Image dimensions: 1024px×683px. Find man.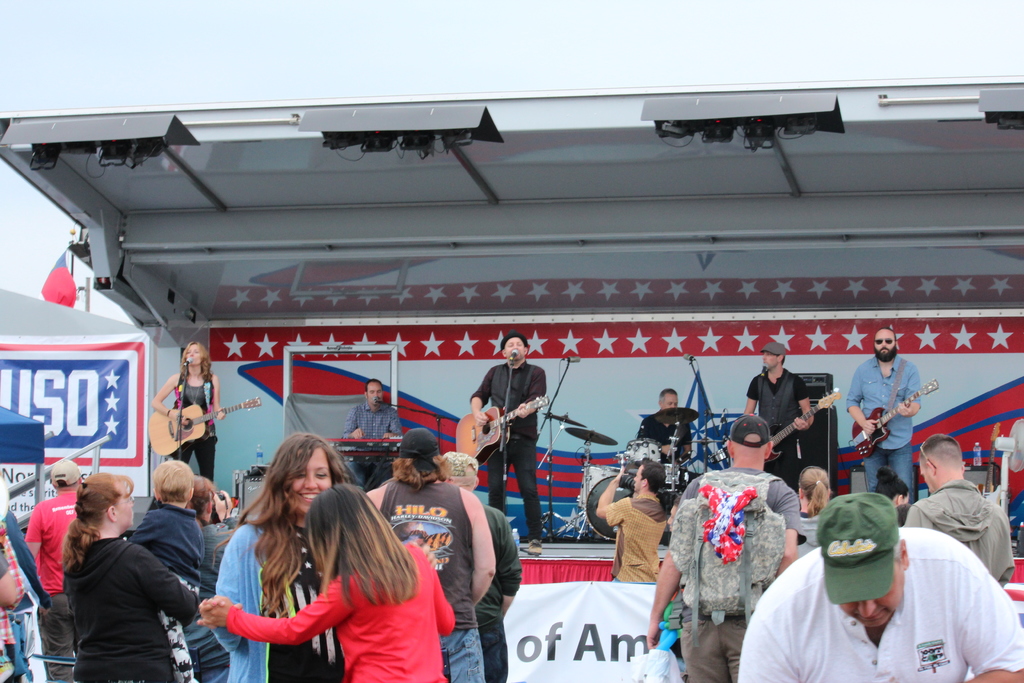
[636, 384, 694, 491].
